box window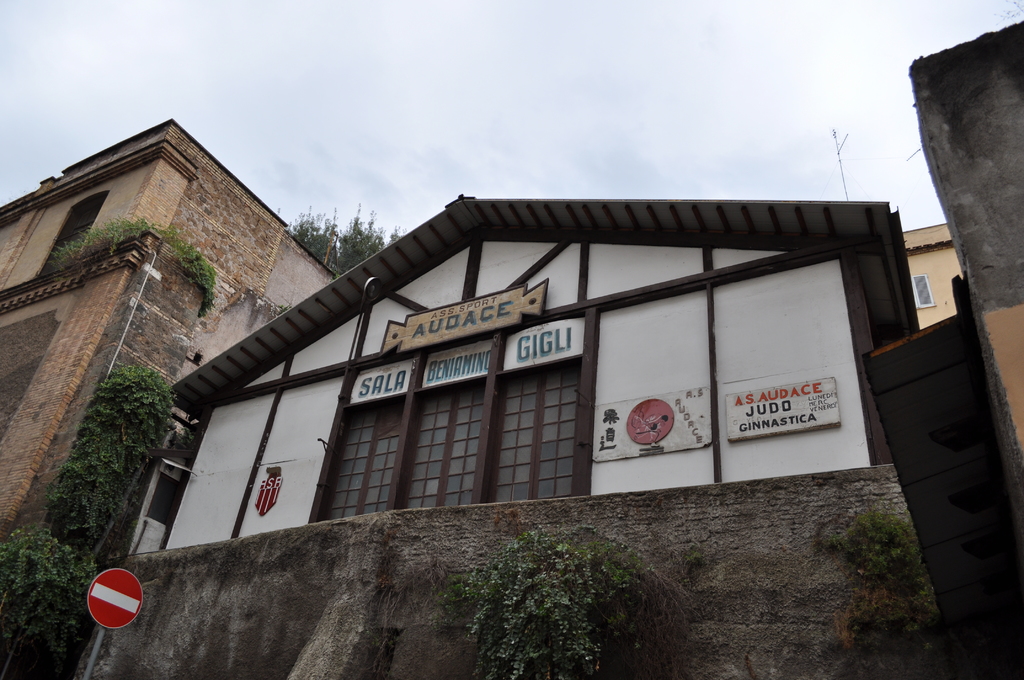
[319,297,603,516]
